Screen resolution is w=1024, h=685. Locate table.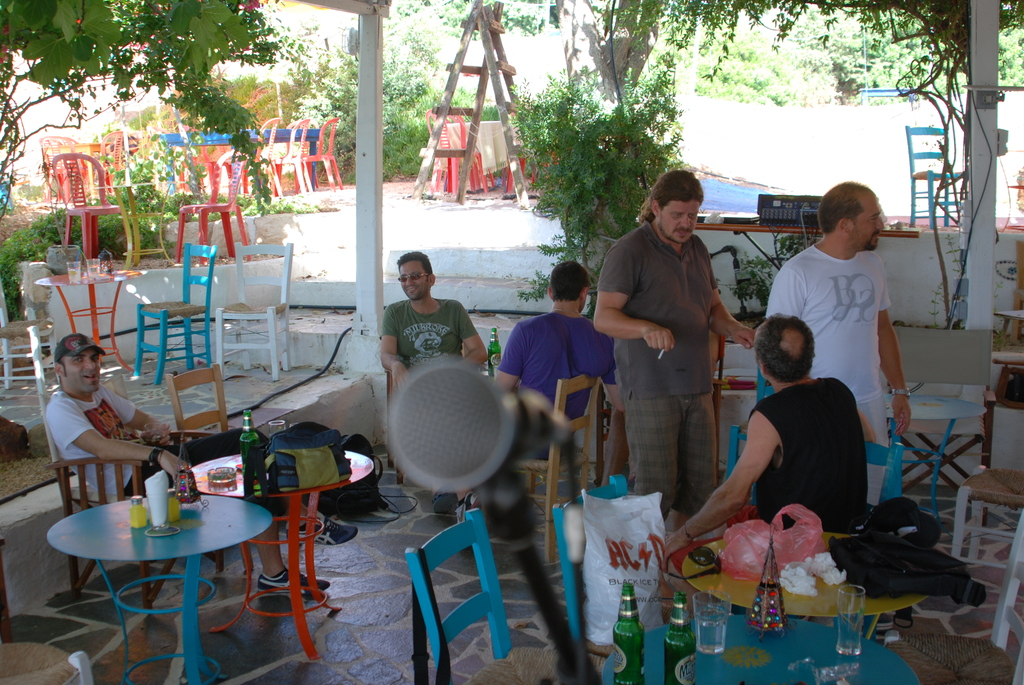
[x1=599, y1=611, x2=916, y2=684].
